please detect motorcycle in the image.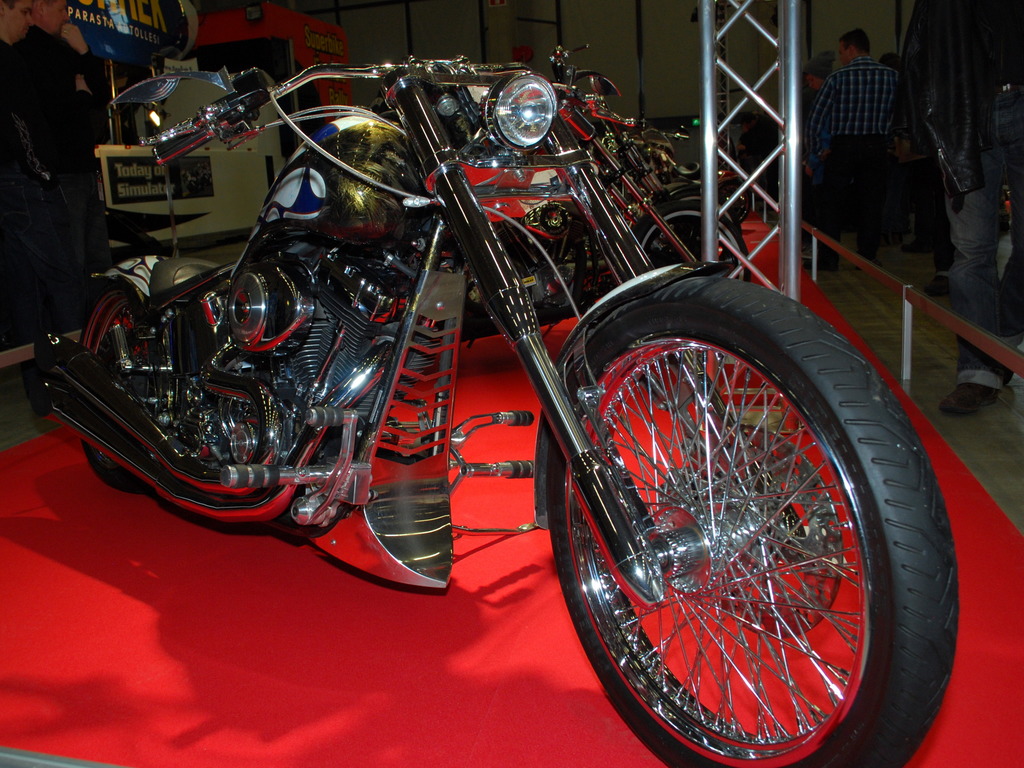
{"left": 12, "top": 30, "right": 945, "bottom": 749}.
